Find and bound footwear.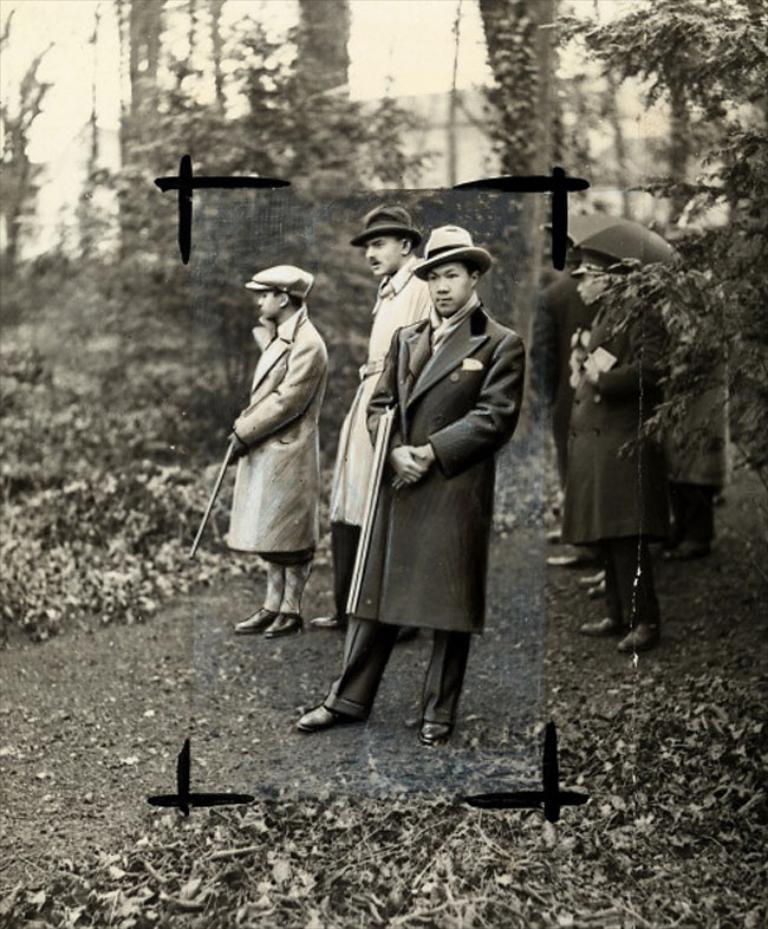
Bound: [x1=416, y1=725, x2=451, y2=748].
